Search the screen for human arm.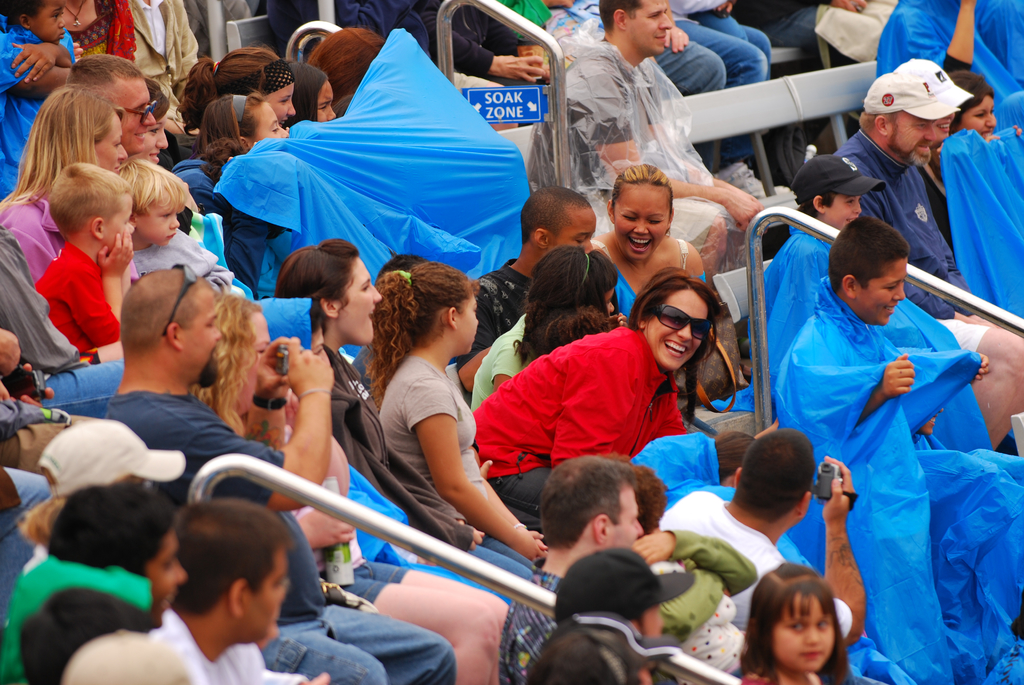
Found at crop(6, 38, 79, 86).
